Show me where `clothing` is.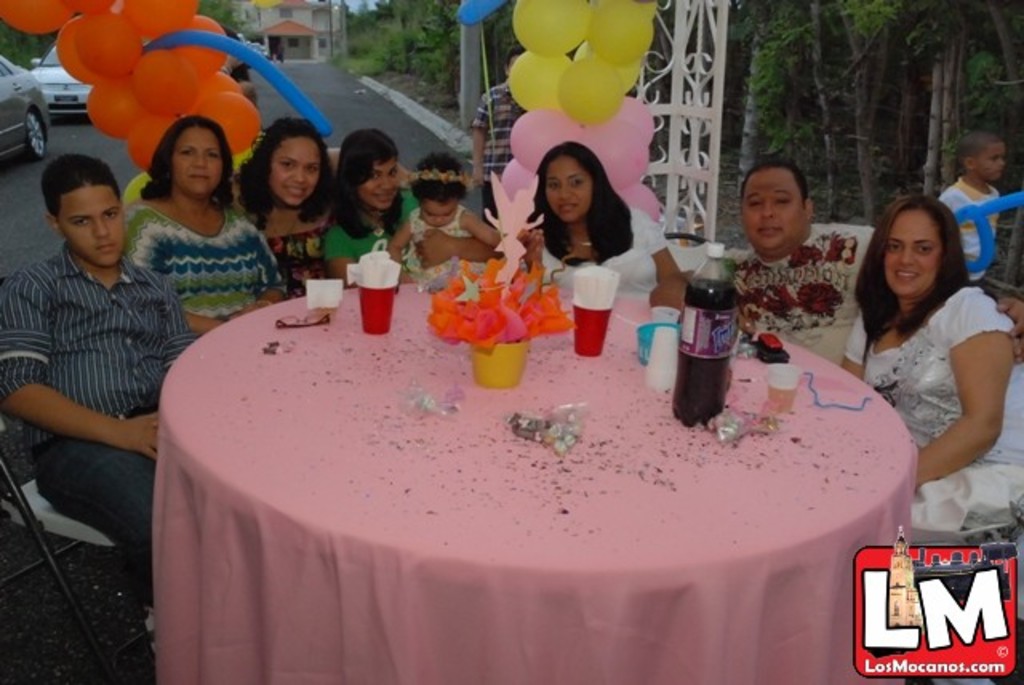
`clothing` is at left=531, top=205, right=670, bottom=301.
